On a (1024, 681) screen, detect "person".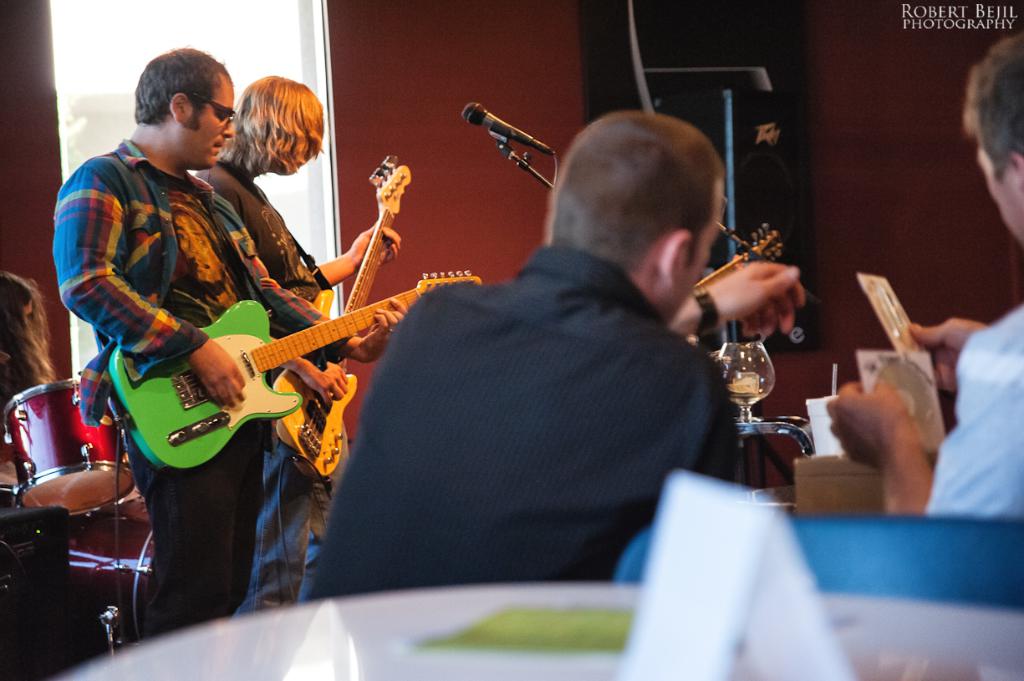
(left=53, top=43, right=405, bottom=645).
